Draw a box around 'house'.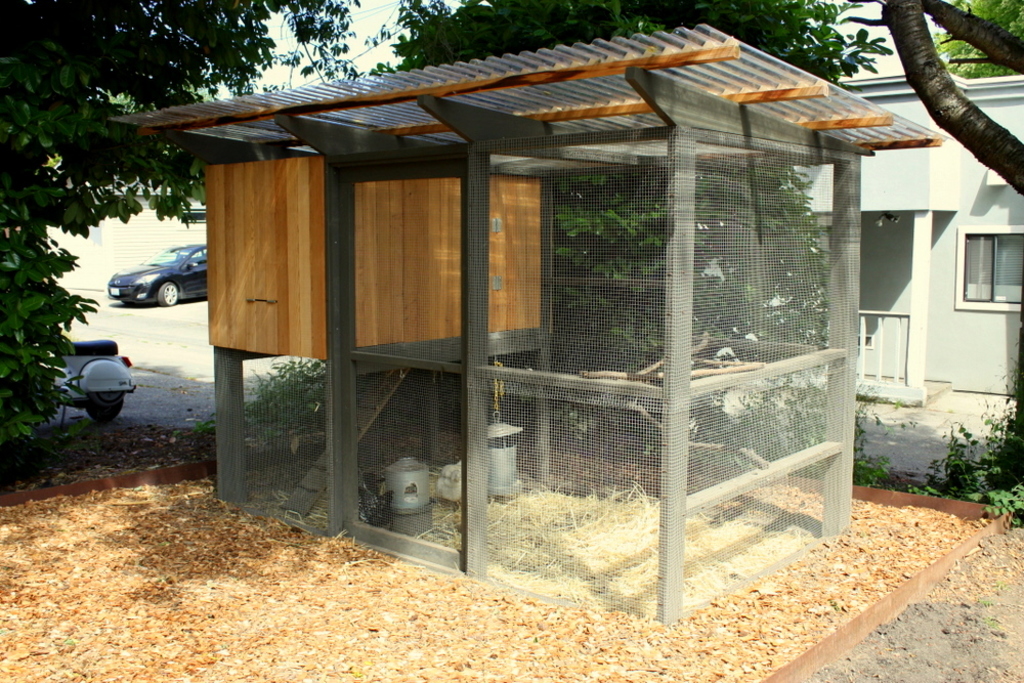
left=197, top=136, right=563, bottom=355.
